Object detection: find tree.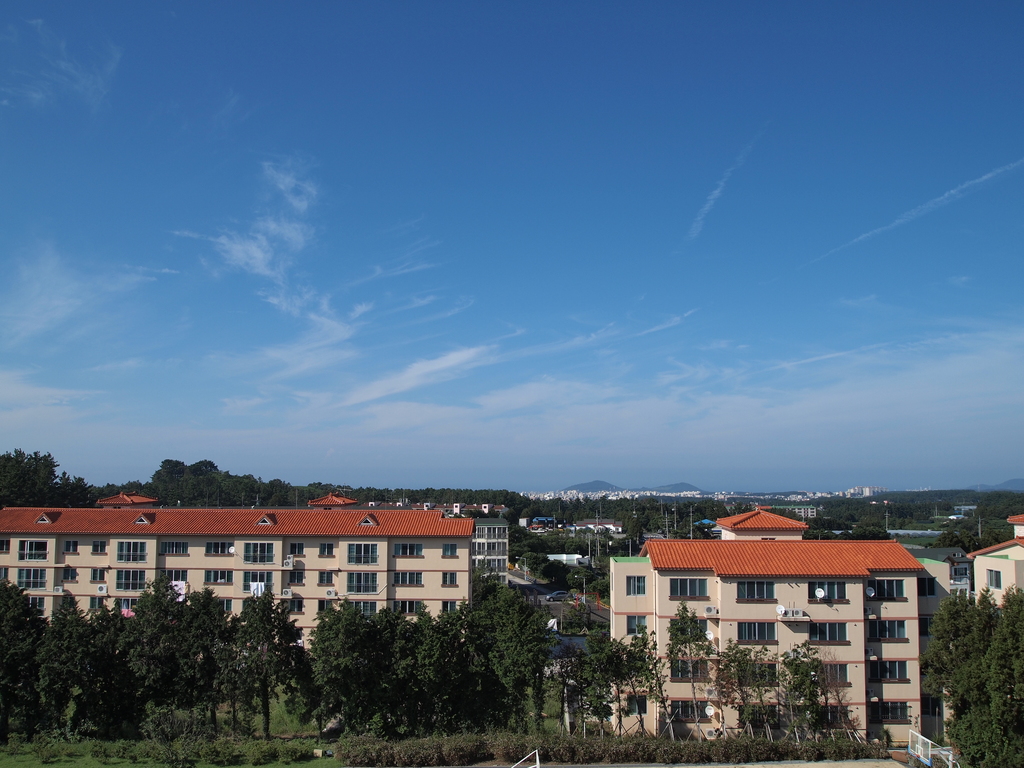
box(435, 491, 511, 504).
